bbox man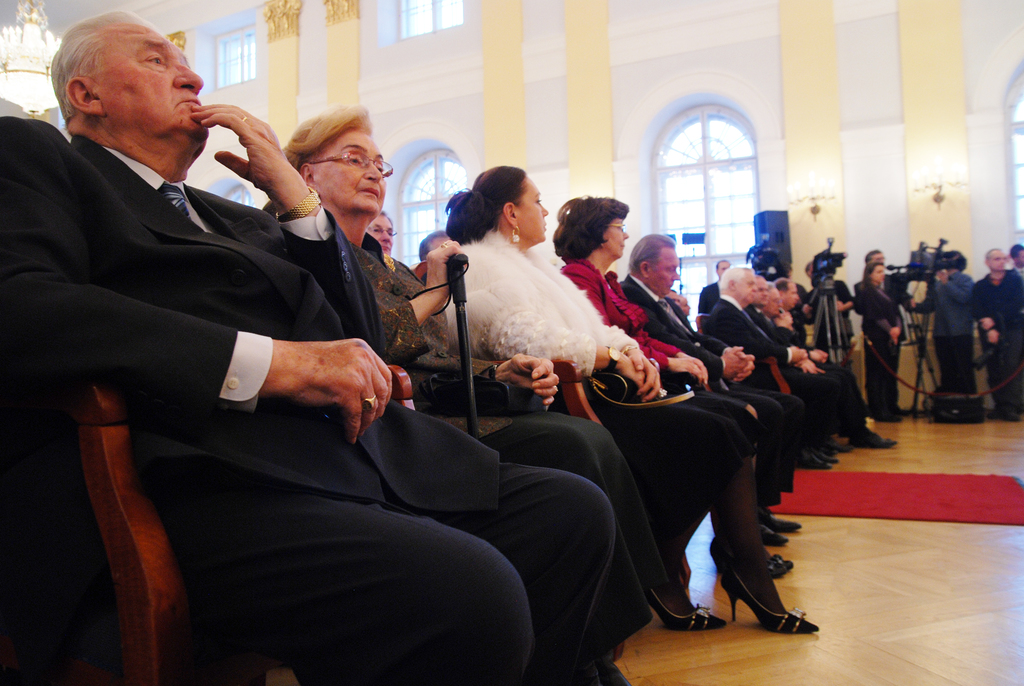
region(710, 264, 839, 466)
